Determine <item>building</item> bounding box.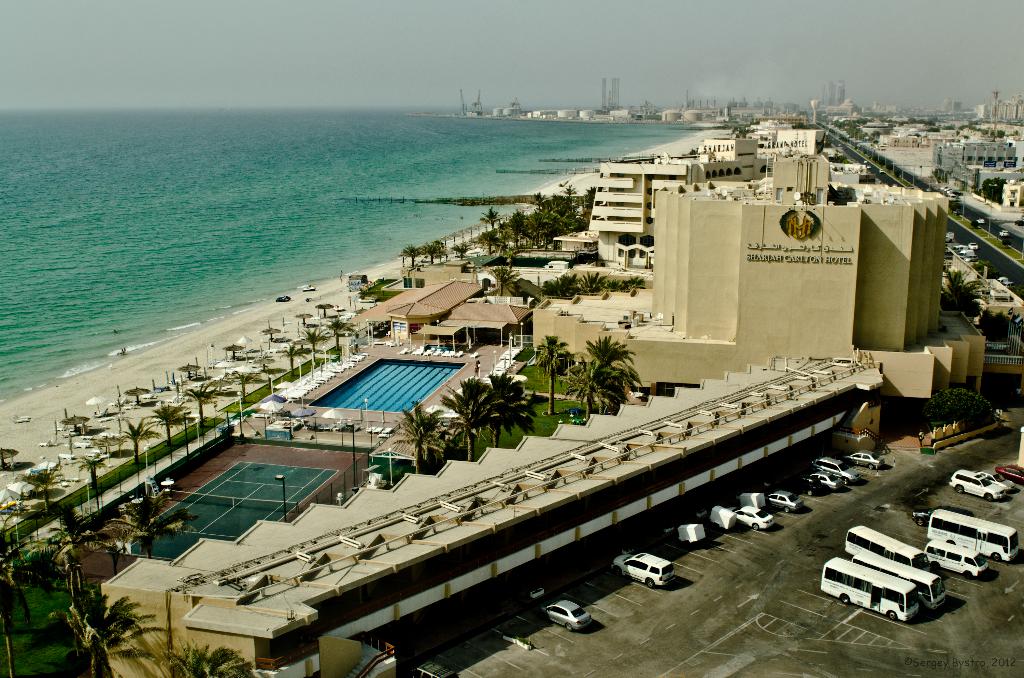
Determined: (left=529, top=143, right=986, bottom=423).
